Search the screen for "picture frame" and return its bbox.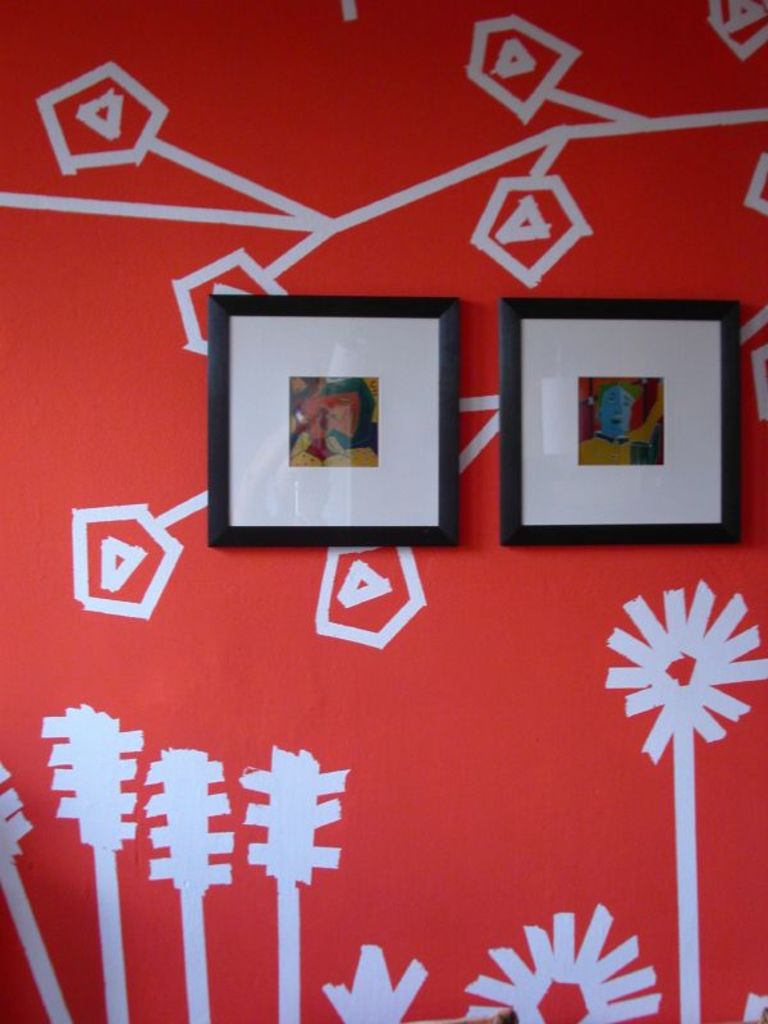
Found: [left=497, top=298, right=744, bottom=547].
